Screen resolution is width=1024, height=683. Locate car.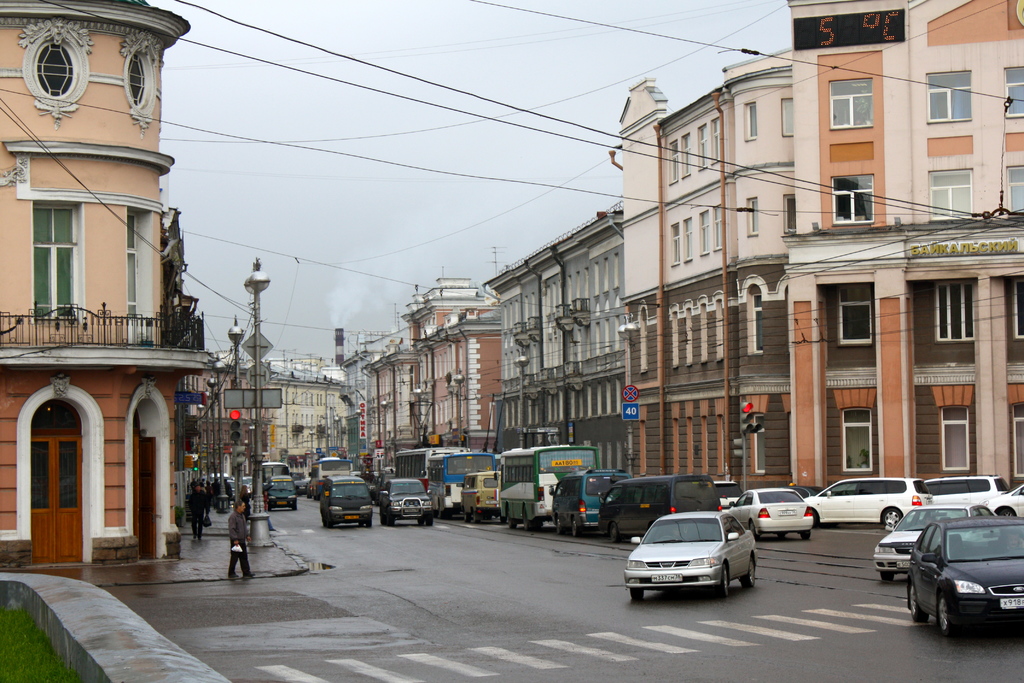
l=980, t=483, r=1023, b=514.
